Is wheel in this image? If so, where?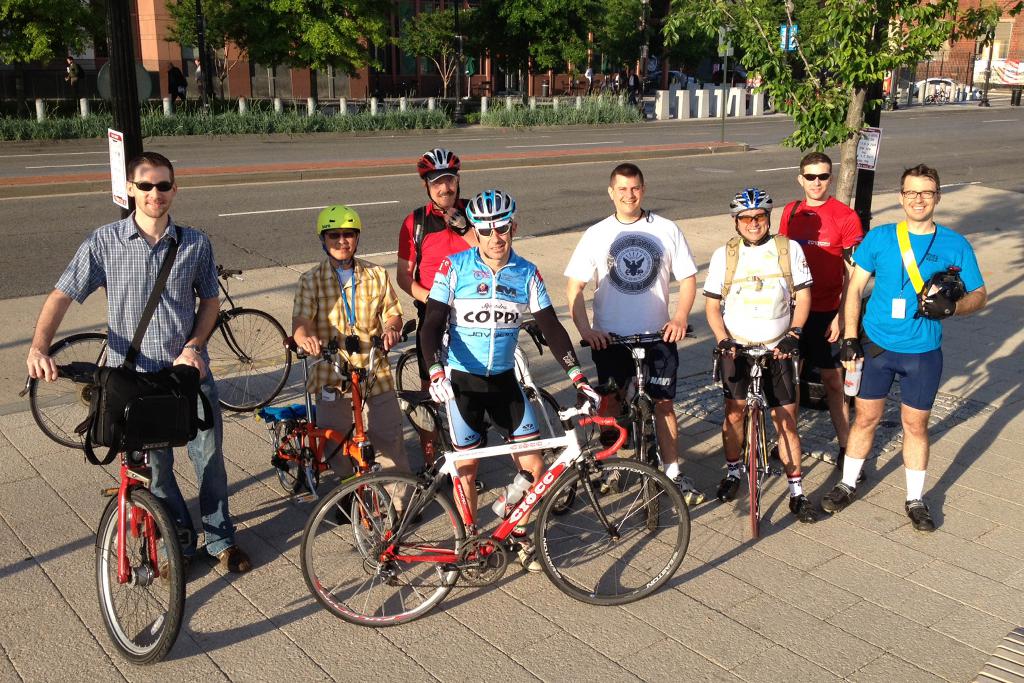
Yes, at crop(275, 420, 303, 493).
